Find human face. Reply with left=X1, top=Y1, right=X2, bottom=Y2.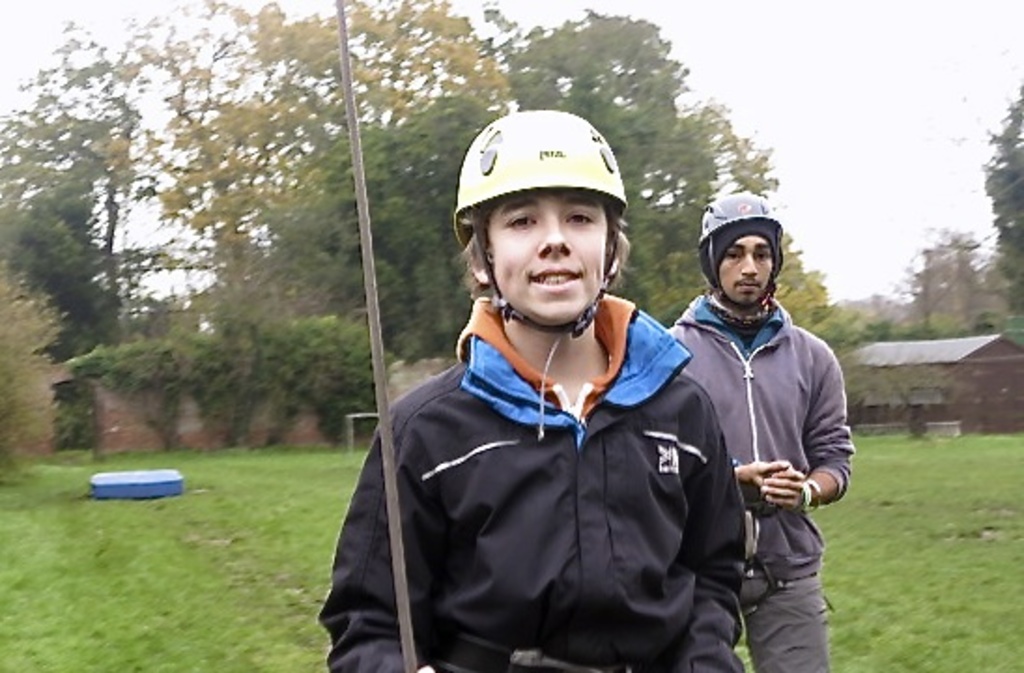
left=484, top=176, right=604, bottom=320.
